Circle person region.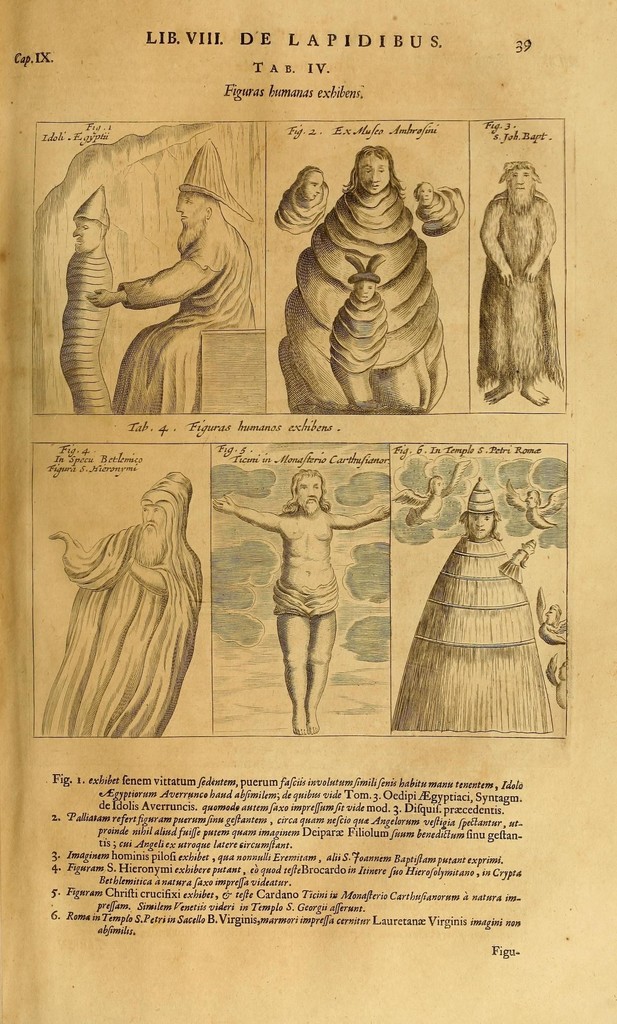
Region: BBox(328, 259, 393, 409).
